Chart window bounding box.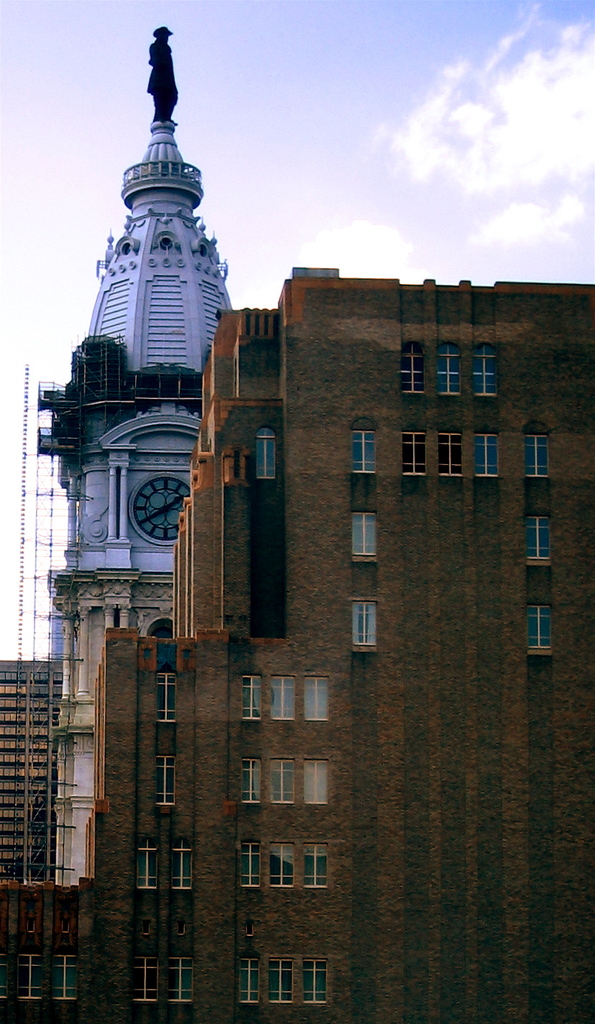
Charted: 172, 944, 195, 1001.
